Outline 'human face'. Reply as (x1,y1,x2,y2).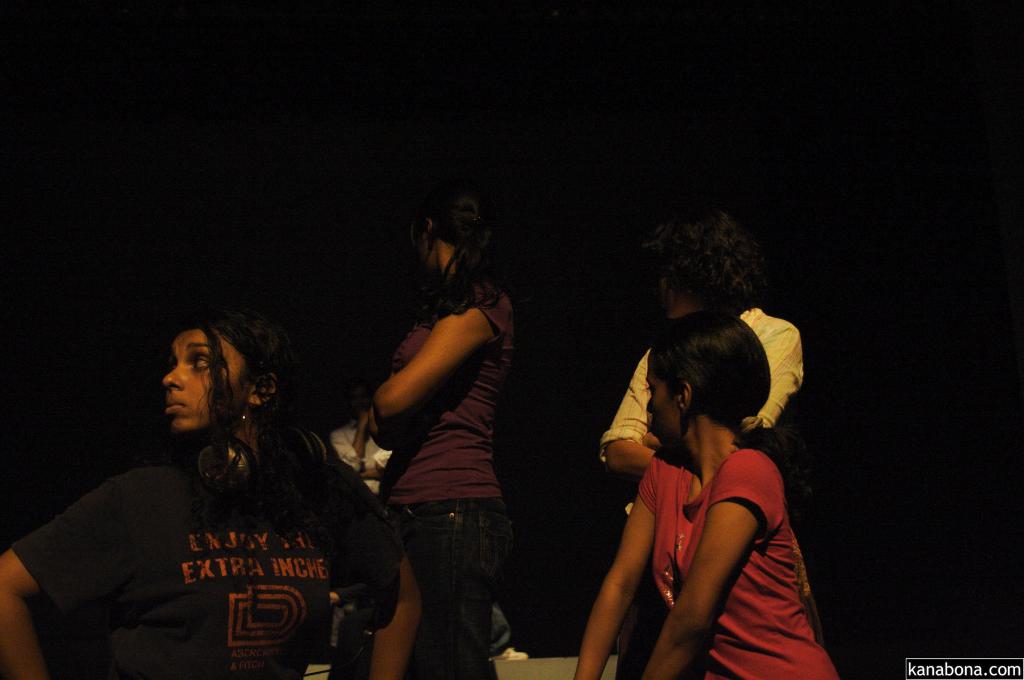
(645,376,680,448).
